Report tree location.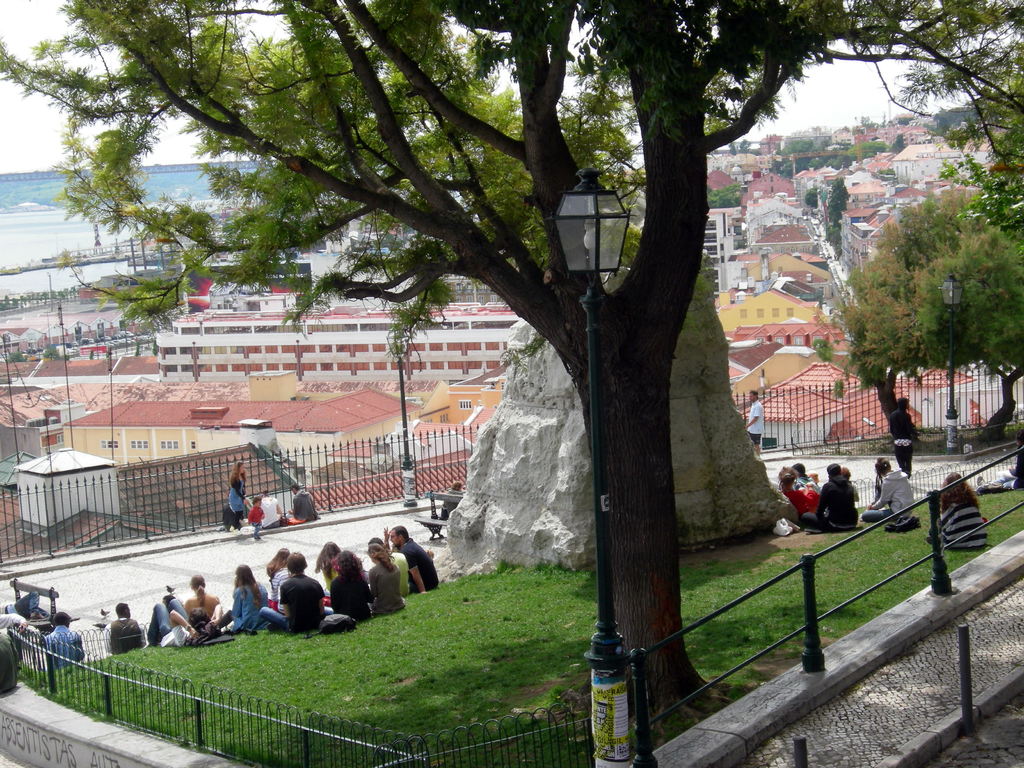
Report: (847,186,1023,442).
